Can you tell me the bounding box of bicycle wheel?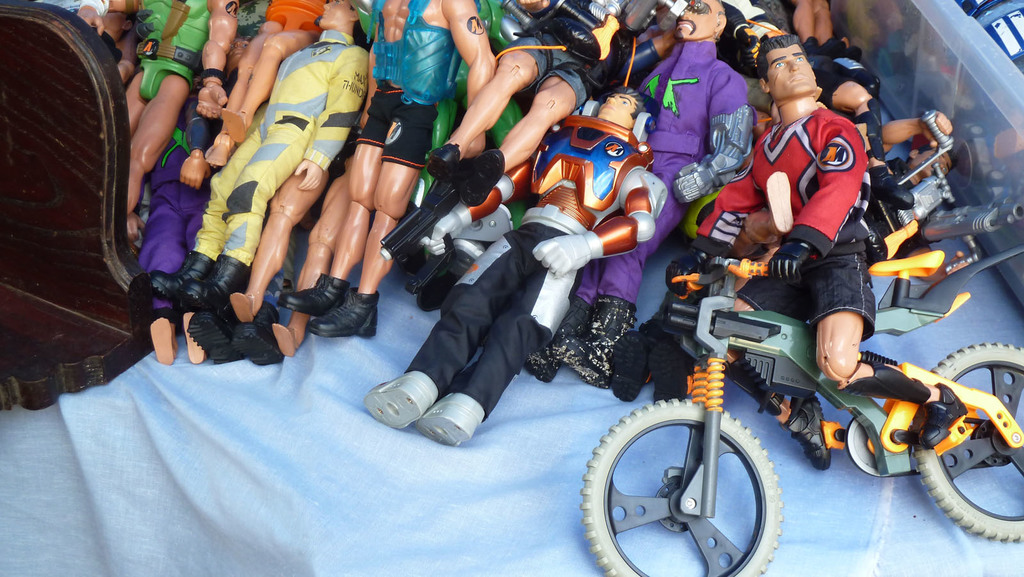
<bbox>580, 396, 783, 576</bbox>.
